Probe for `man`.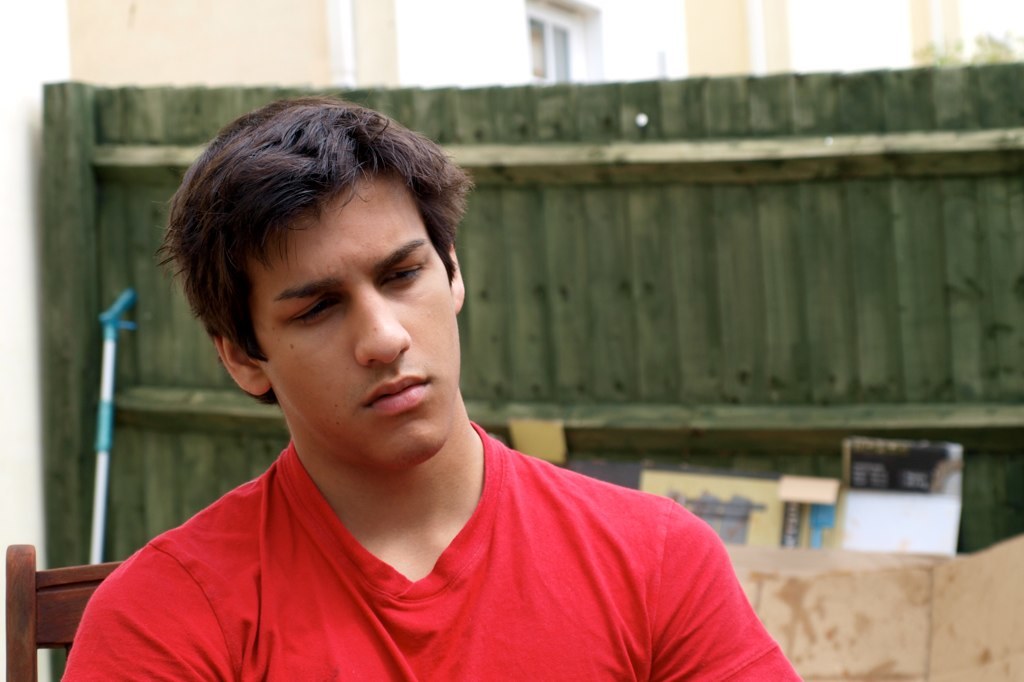
Probe result: [48, 103, 817, 655].
